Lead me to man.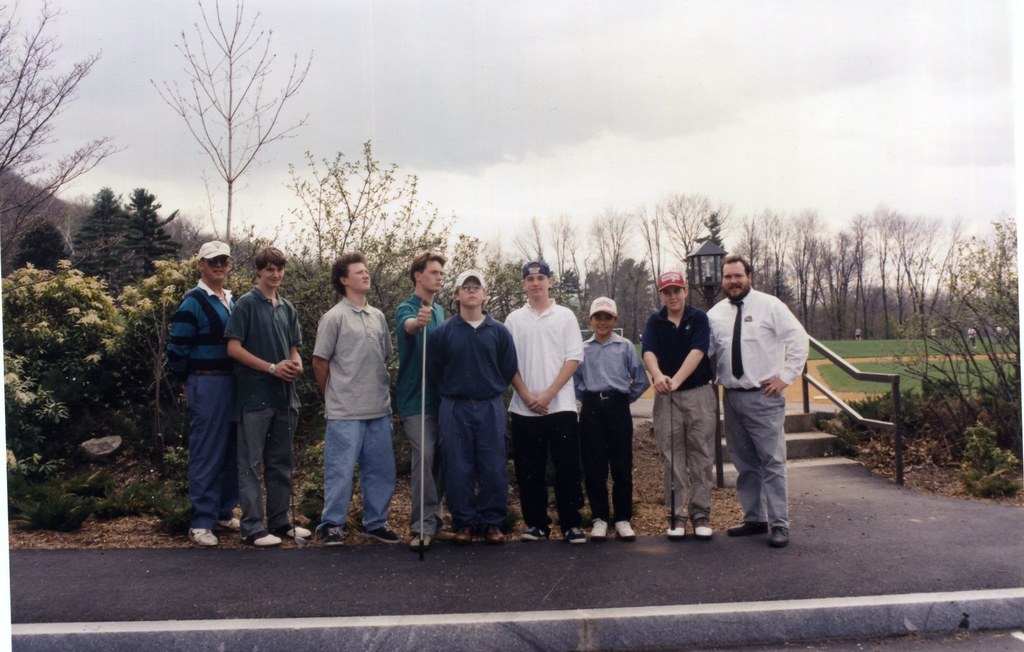
Lead to detection(165, 239, 240, 548).
